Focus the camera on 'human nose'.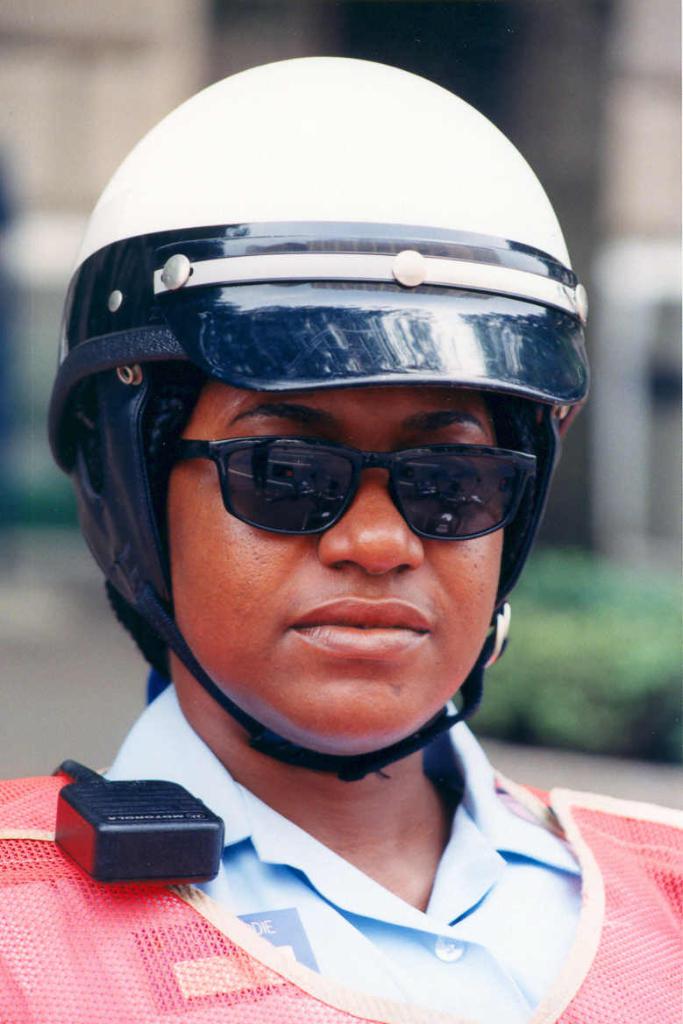
Focus region: crop(318, 463, 428, 575).
